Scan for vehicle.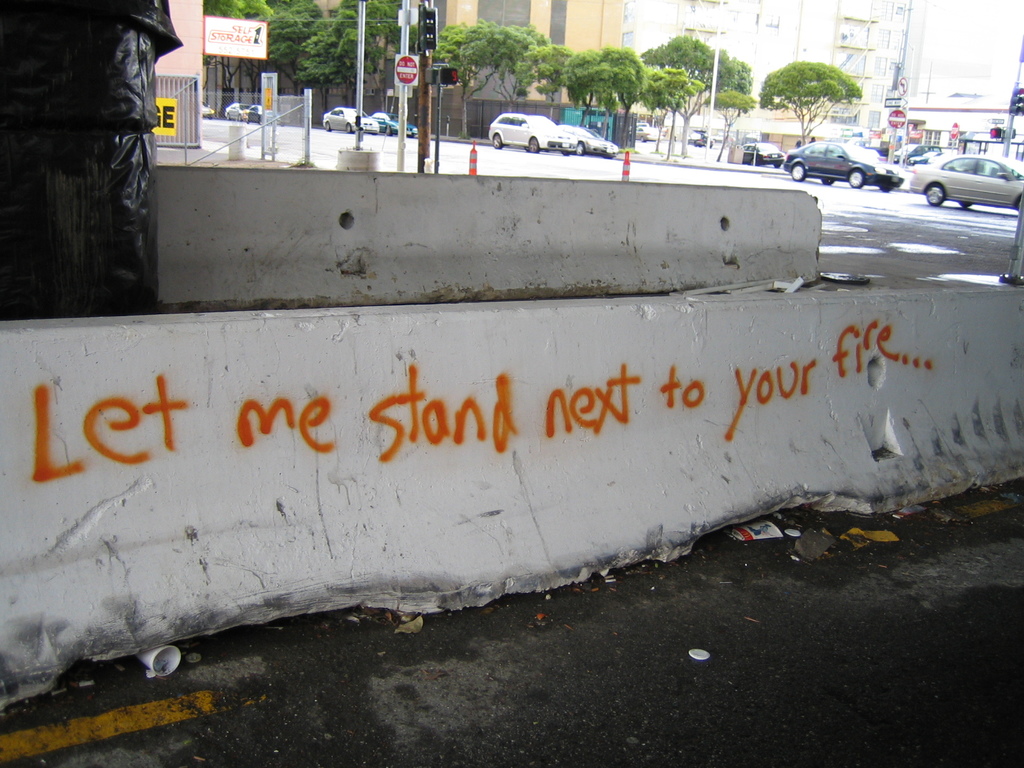
Scan result: (632, 127, 662, 141).
